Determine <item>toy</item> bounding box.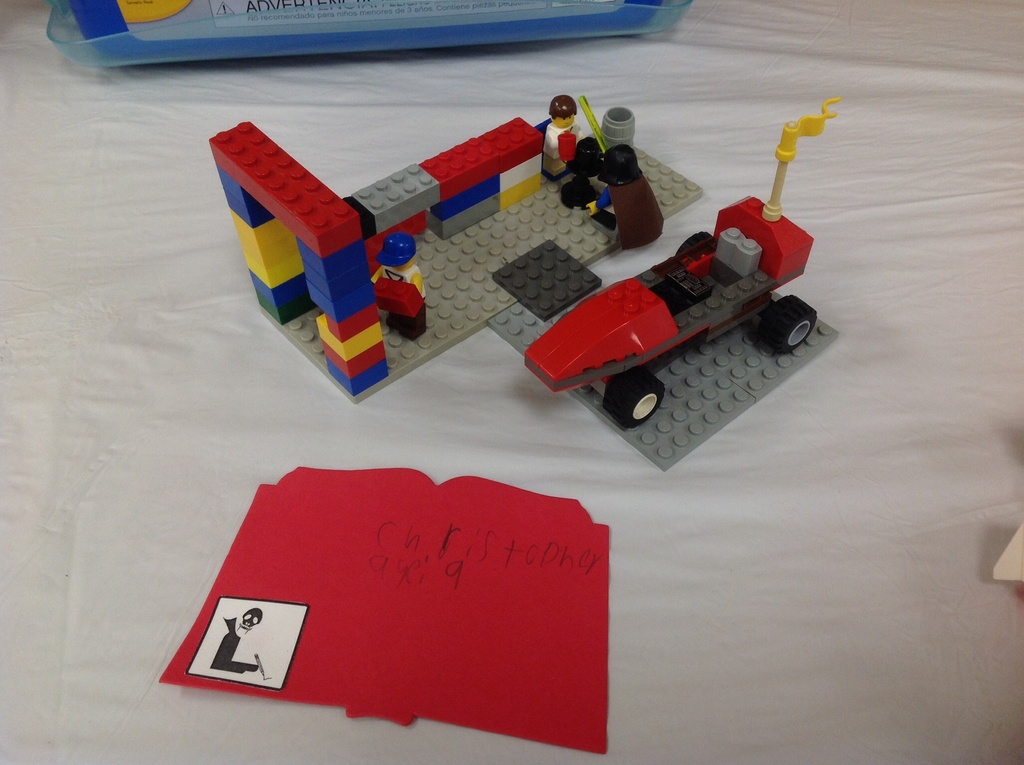
Determined: 210, 99, 841, 475.
